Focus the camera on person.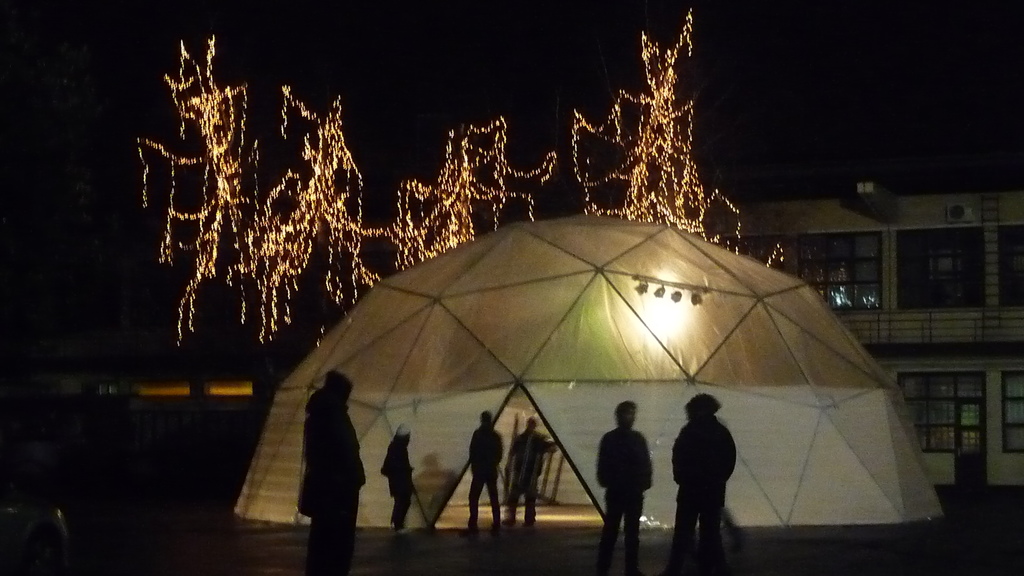
Focus region: <bbox>298, 368, 364, 572</bbox>.
